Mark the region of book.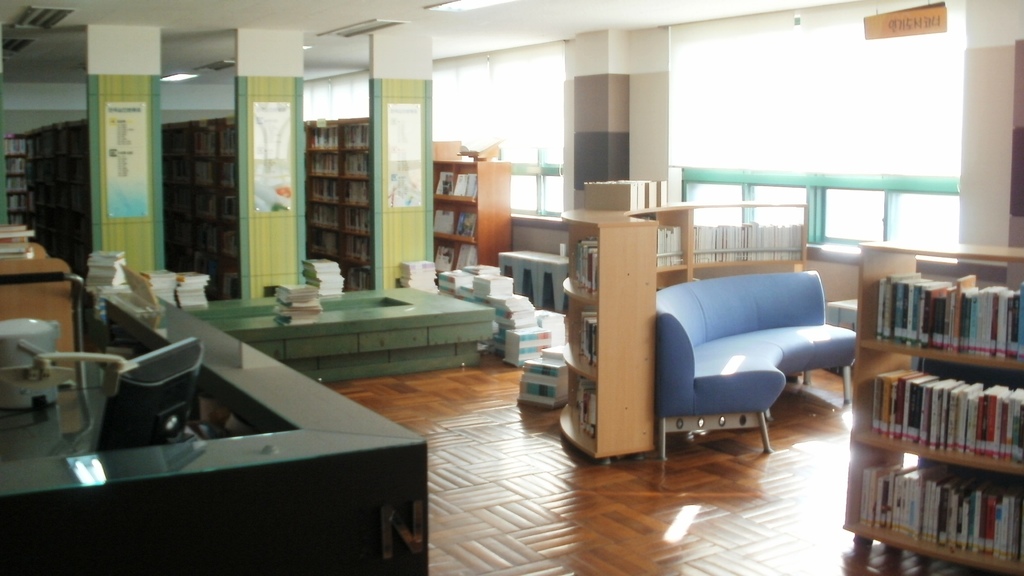
Region: 576, 303, 601, 366.
